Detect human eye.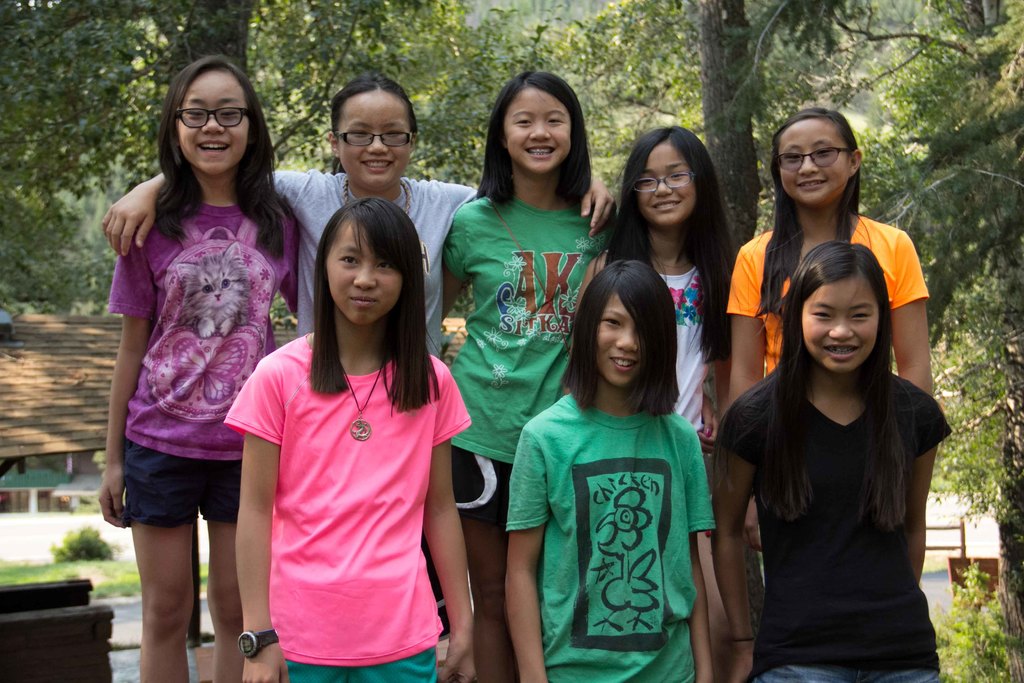
Detected at 666,170,687,181.
